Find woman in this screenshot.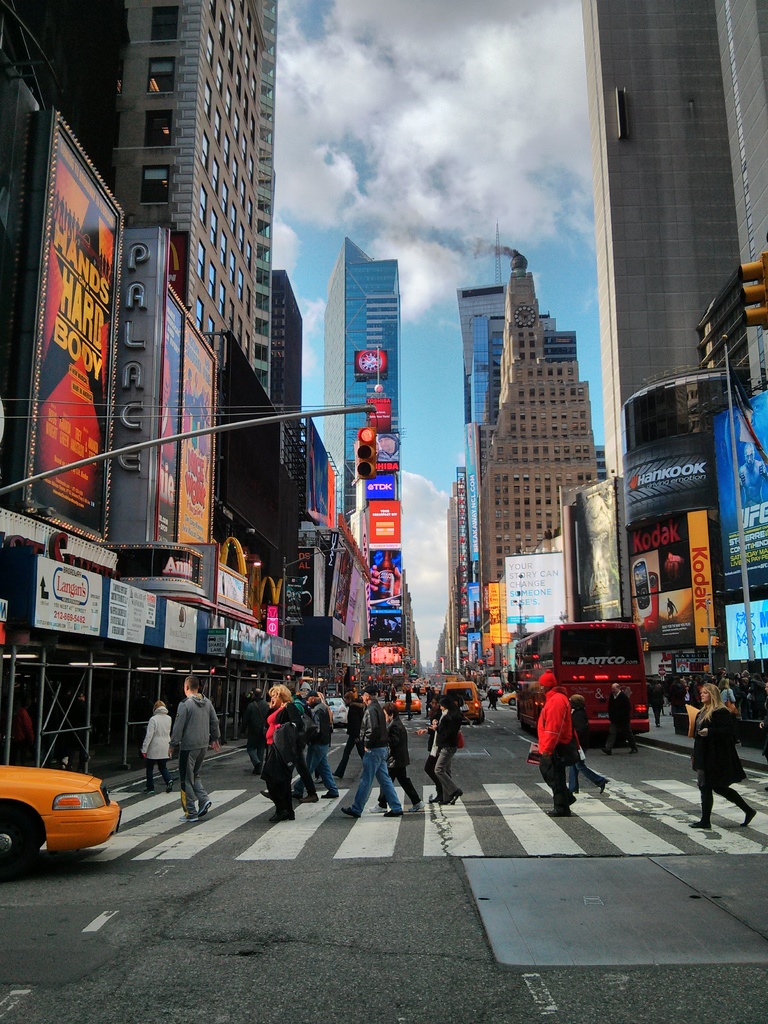
The bounding box for woman is <region>264, 685, 303, 828</region>.
